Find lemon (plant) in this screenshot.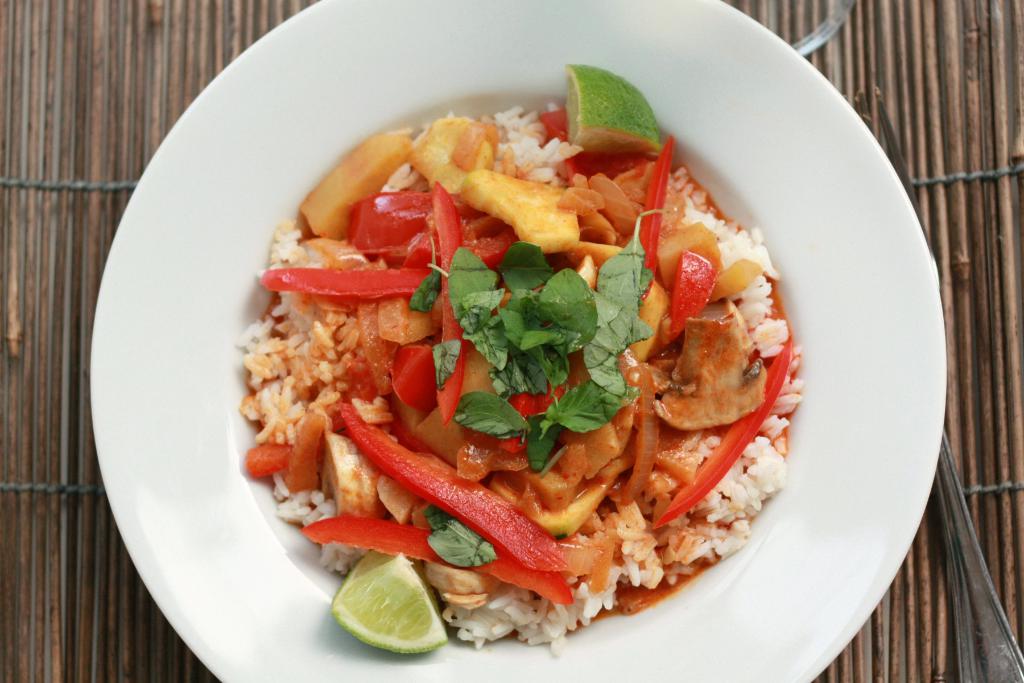
The bounding box for lemon (plant) is <box>568,63,666,147</box>.
